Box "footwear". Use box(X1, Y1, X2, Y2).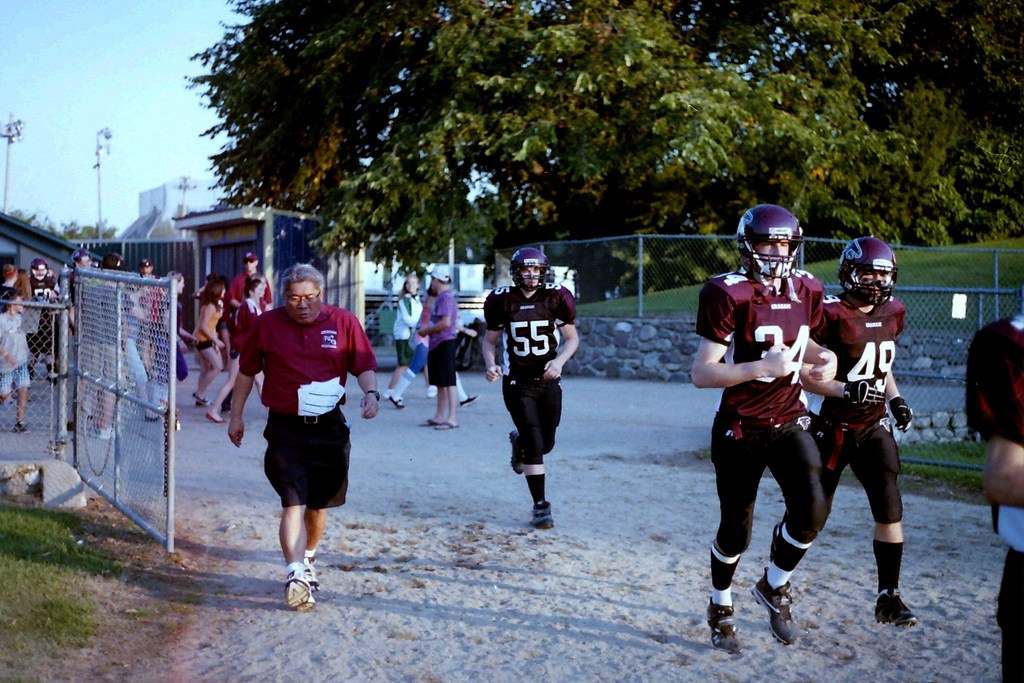
box(203, 413, 229, 424).
